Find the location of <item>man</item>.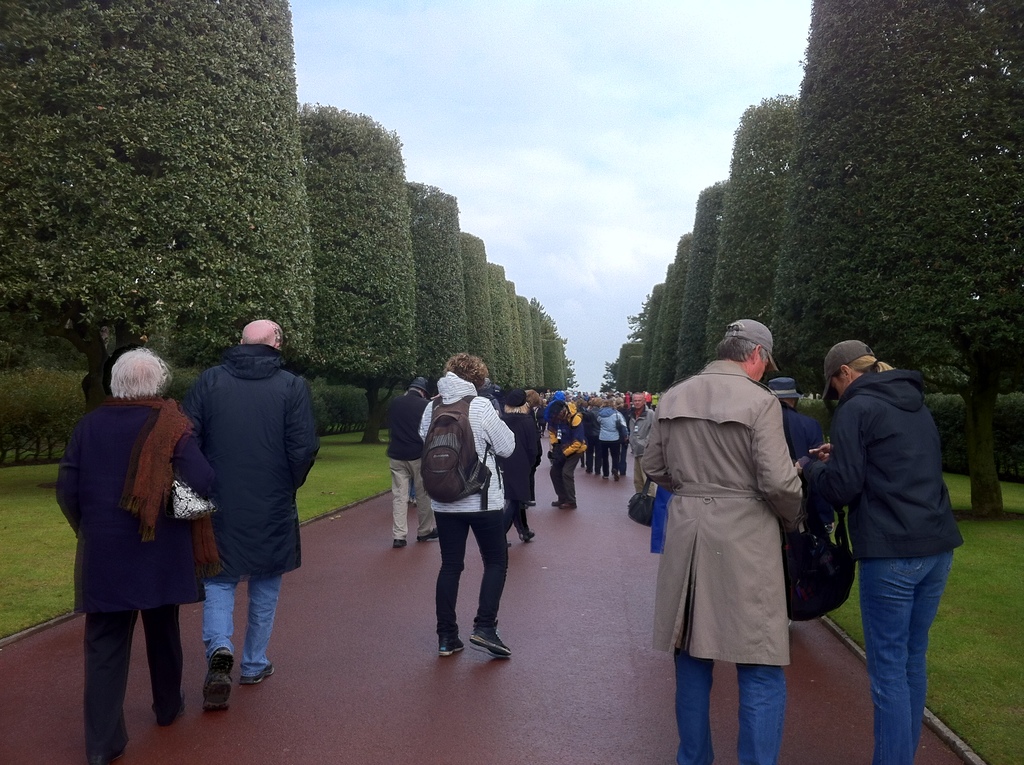
Location: 438,353,514,655.
